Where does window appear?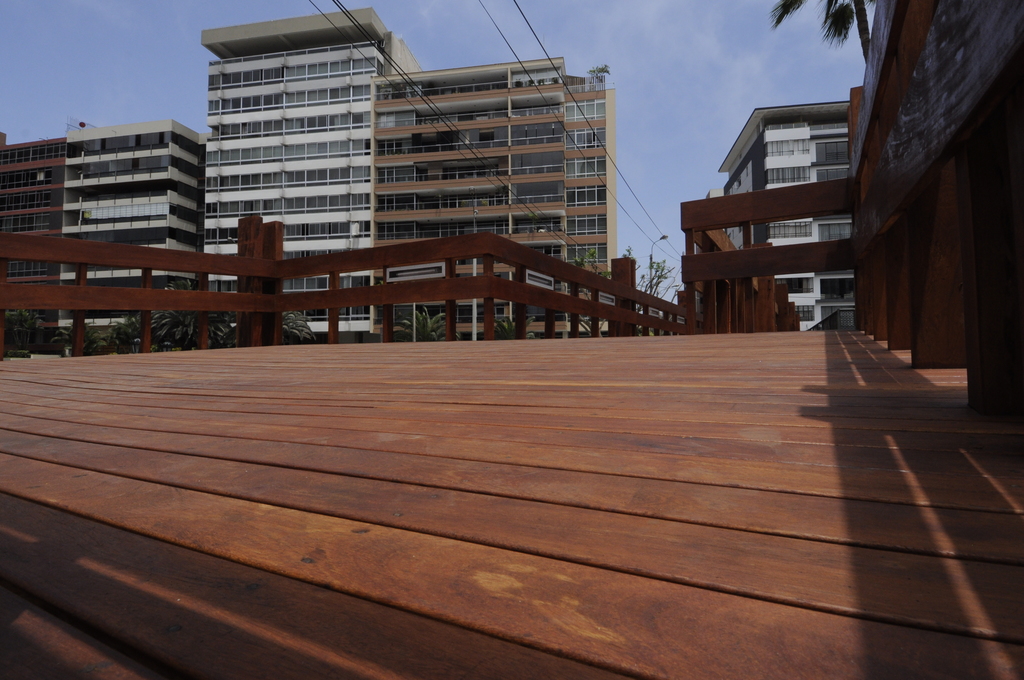
Appears at region(819, 277, 854, 303).
